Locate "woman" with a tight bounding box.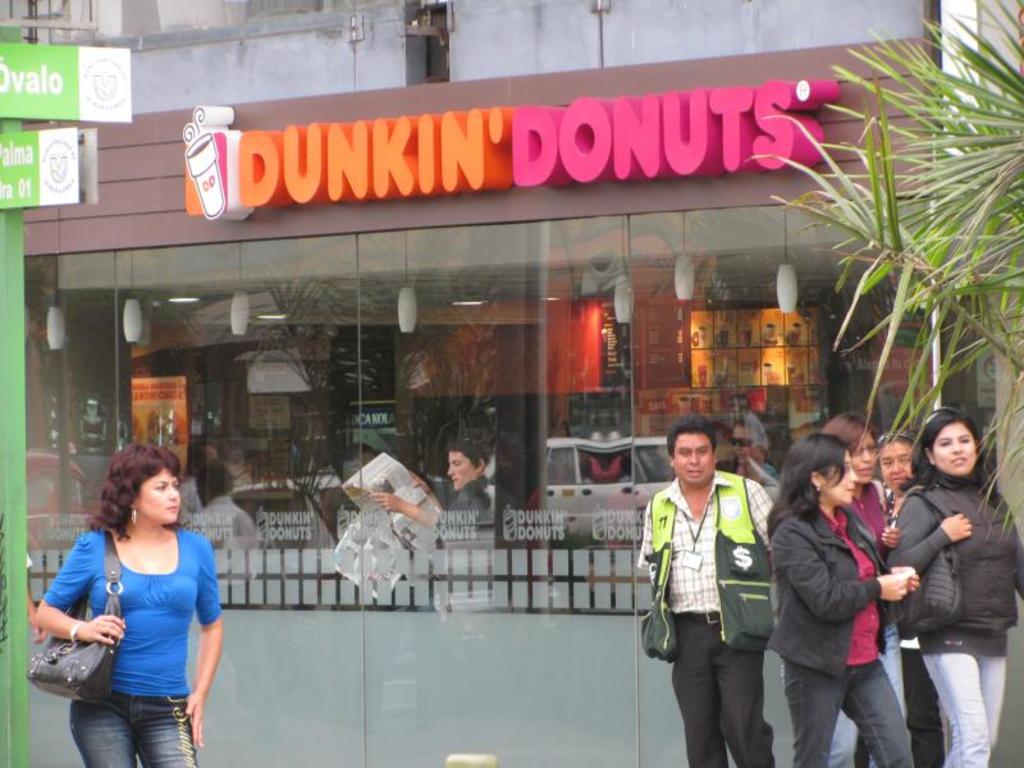
pyautogui.locateOnScreen(826, 413, 897, 767).
